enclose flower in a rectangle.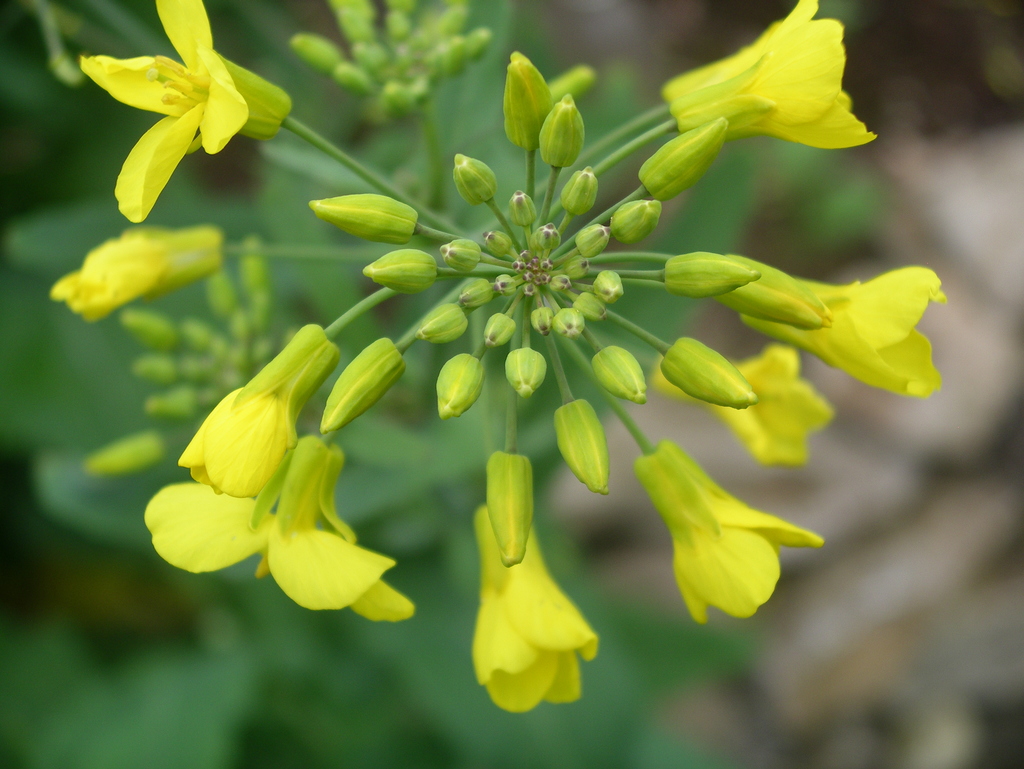
632:440:823:622.
